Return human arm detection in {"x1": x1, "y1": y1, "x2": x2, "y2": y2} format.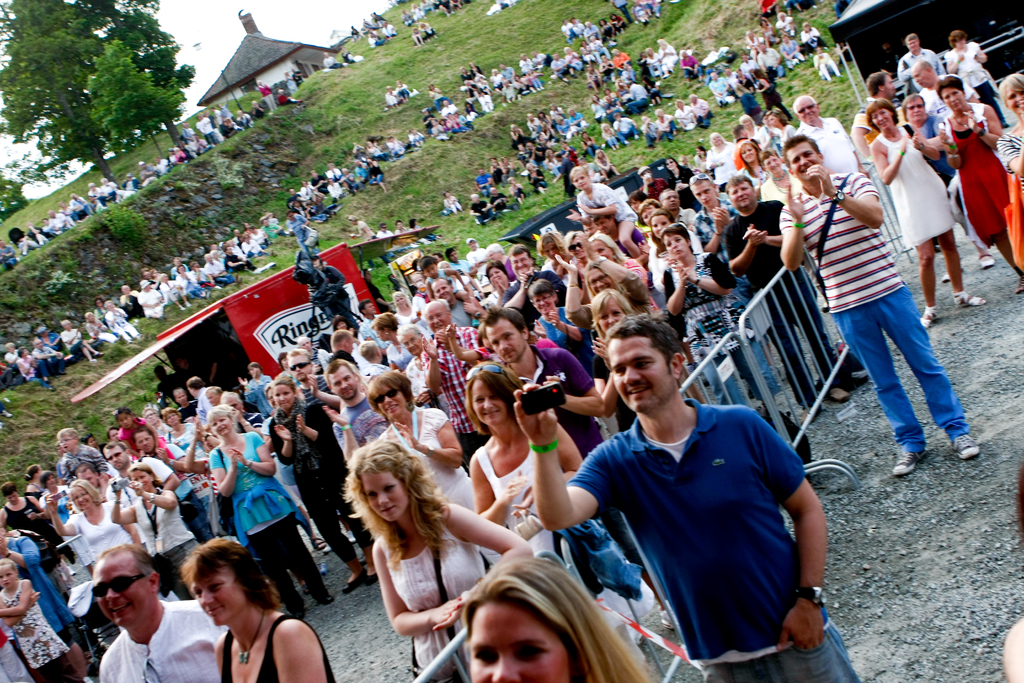
{"x1": 44, "y1": 495, "x2": 77, "y2": 538}.
